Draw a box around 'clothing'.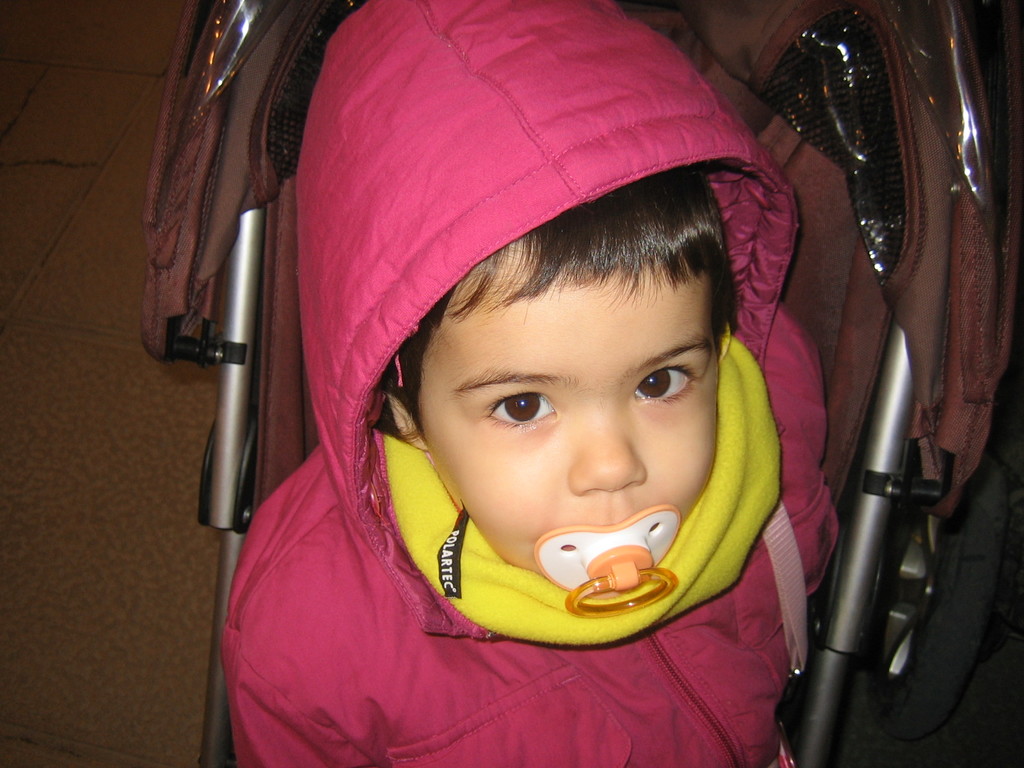
(left=212, top=31, right=886, bottom=753).
